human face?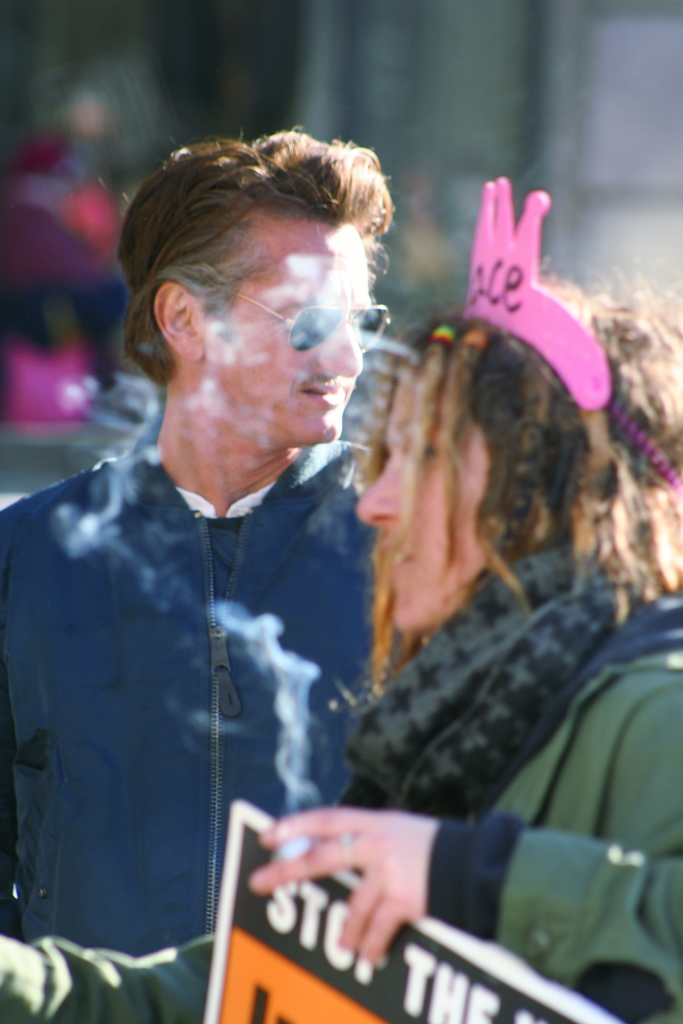
x1=201 y1=219 x2=395 y2=454
